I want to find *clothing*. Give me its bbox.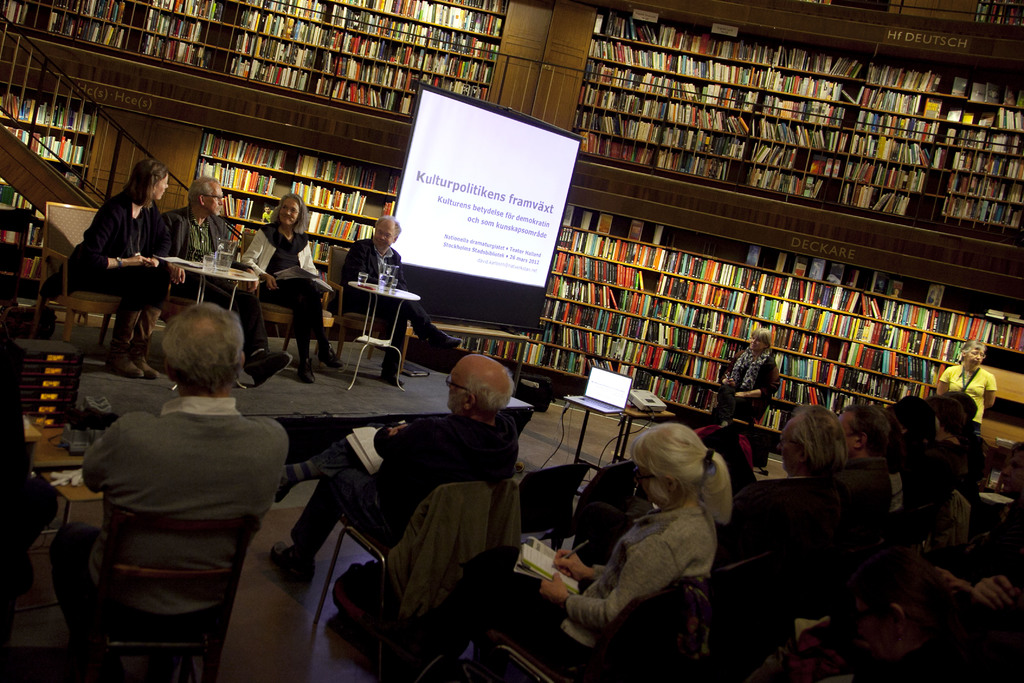
box(86, 413, 289, 611).
